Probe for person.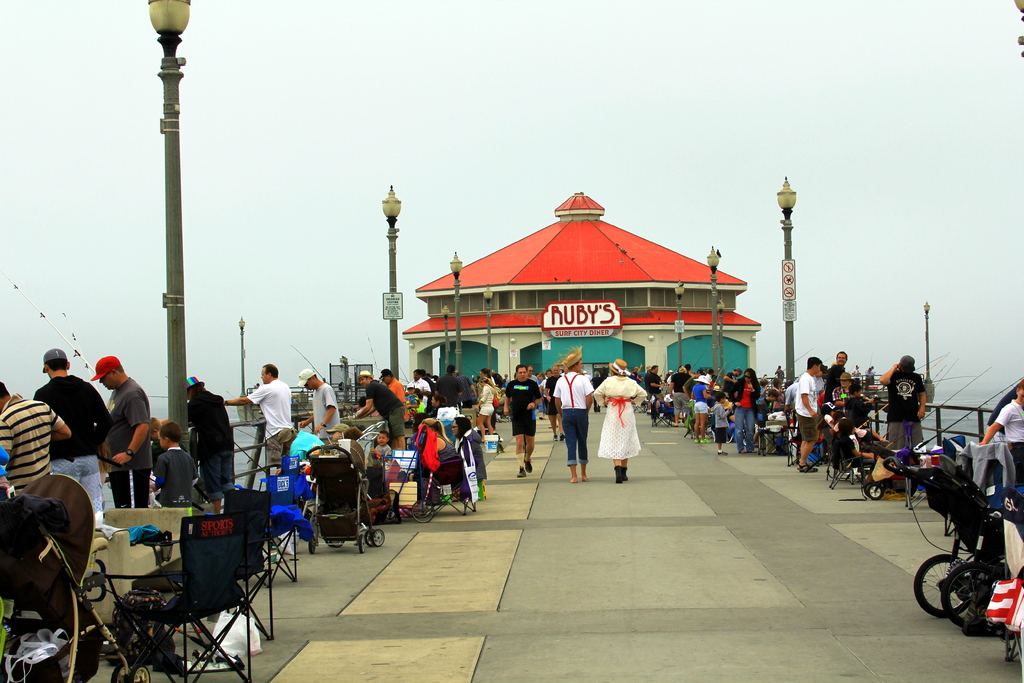
Probe result: crop(728, 375, 755, 456).
